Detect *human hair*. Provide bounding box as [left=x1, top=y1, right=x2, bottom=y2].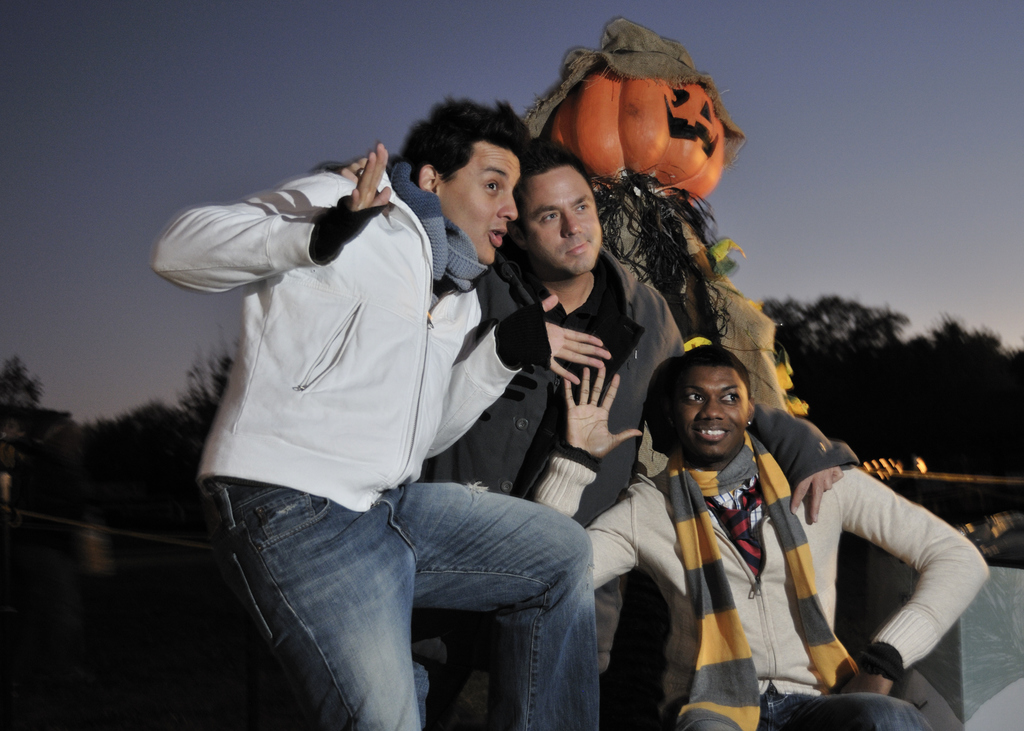
[left=685, top=344, right=752, bottom=397].
